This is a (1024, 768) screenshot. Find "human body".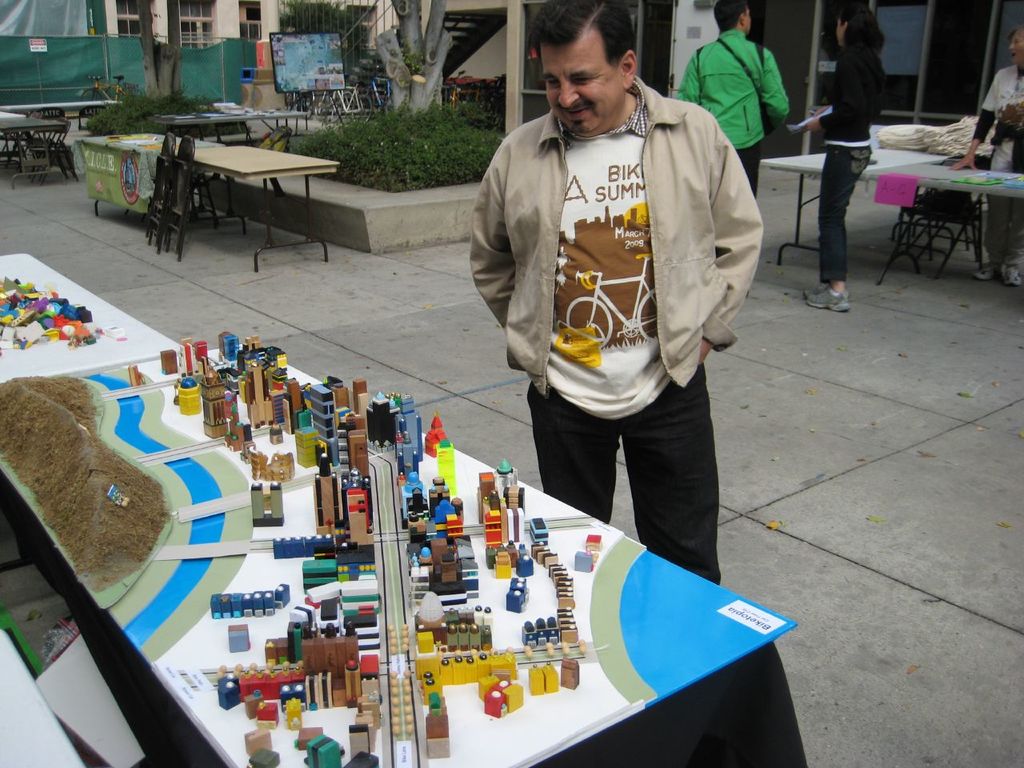
Bounding box: [x1=678, y1=34, x2=798, y2=258].
